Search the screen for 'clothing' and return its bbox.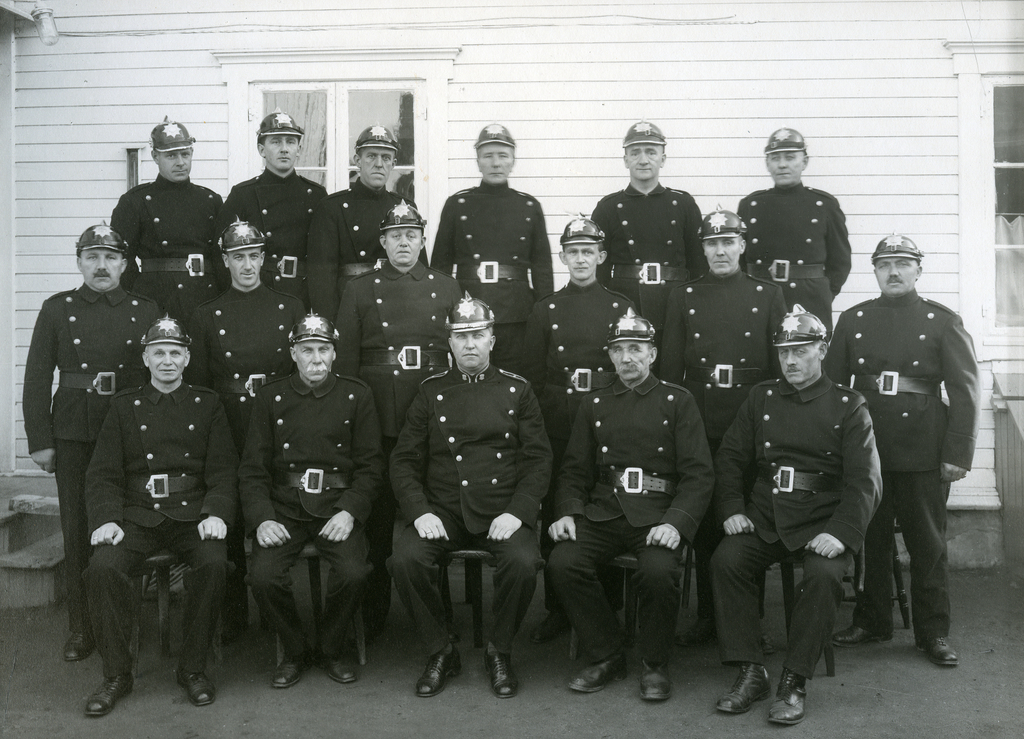
Found: bbox=(840, 236, 984, 662).
